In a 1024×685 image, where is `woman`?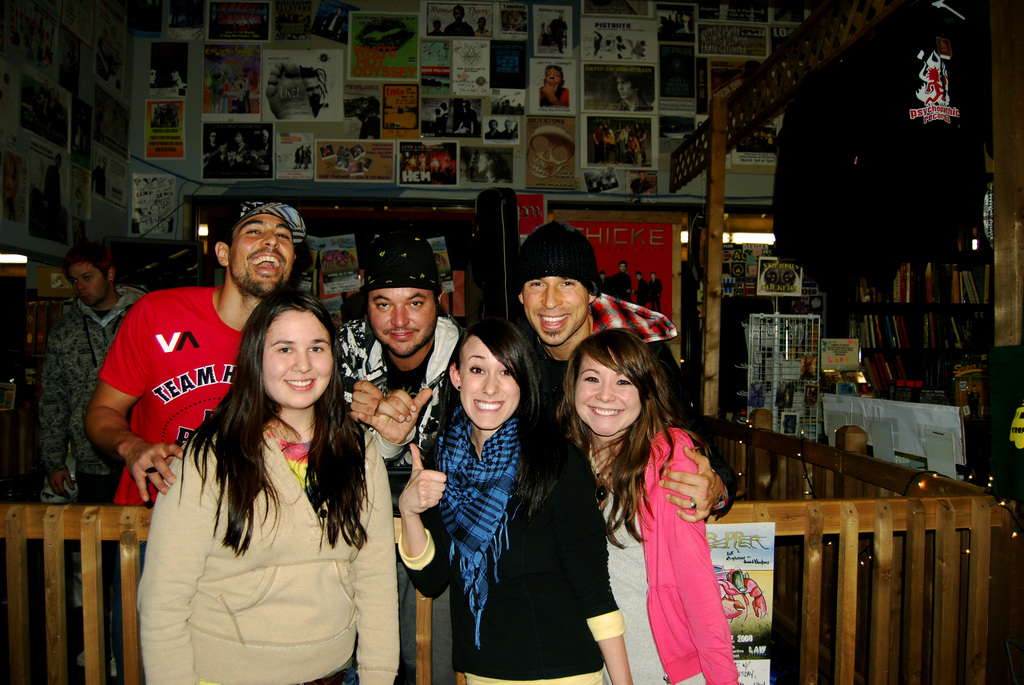
548/324/743/681.
